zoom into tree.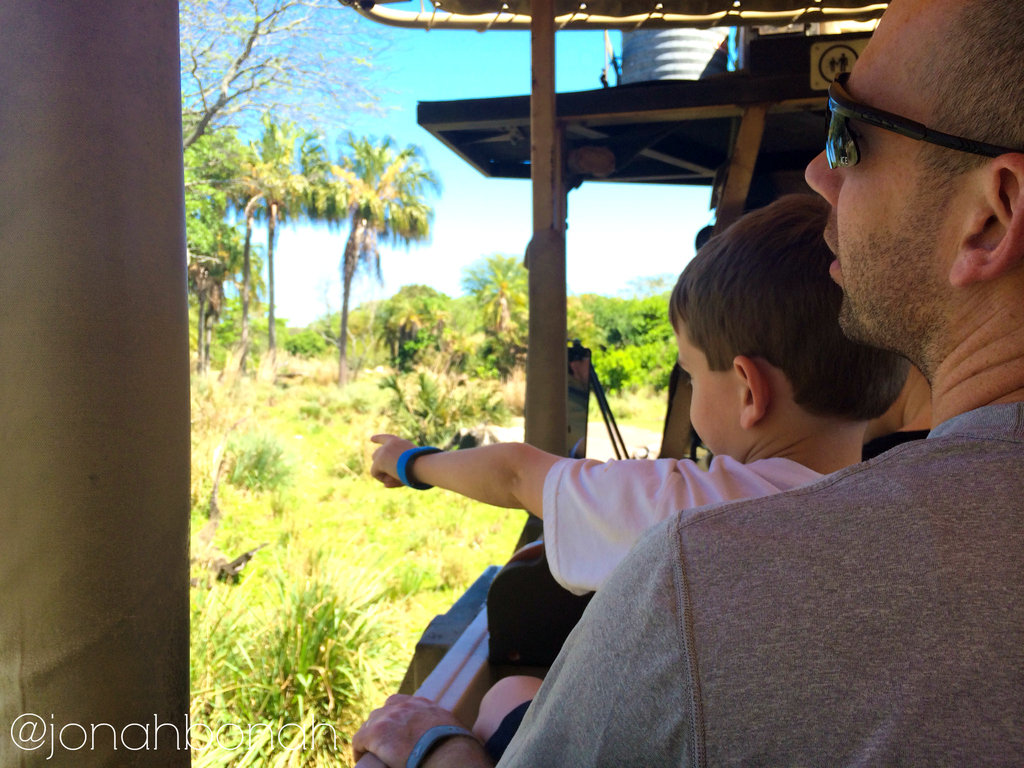
Zoom target: (172, 129, 268, 353).
